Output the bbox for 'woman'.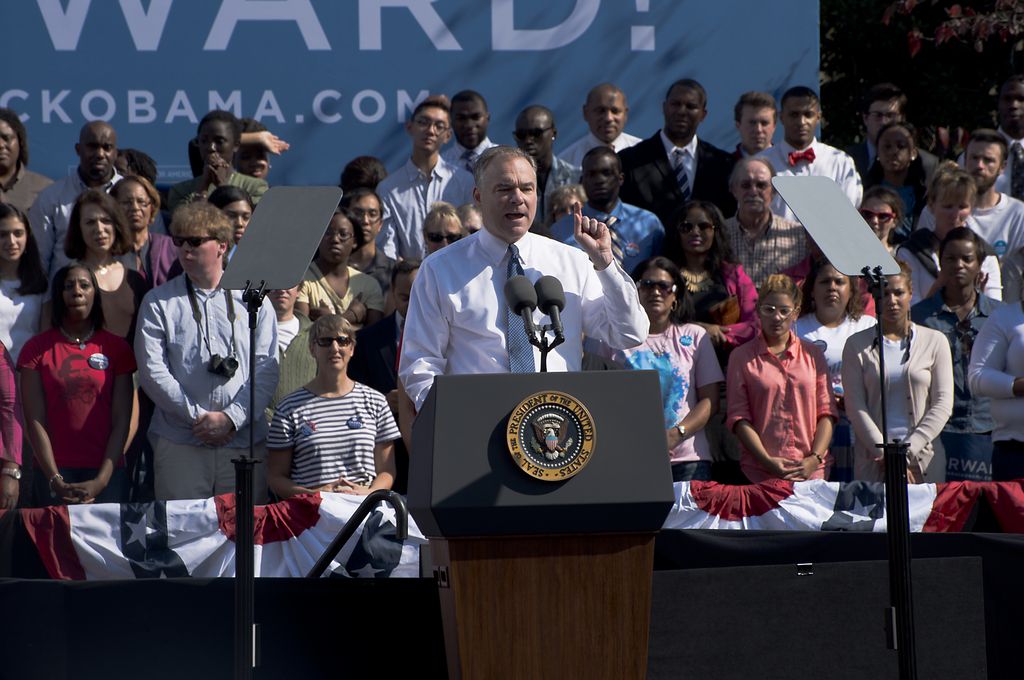
{"left": 797, "top": 261, "right": 872, "bottom": 460}.
